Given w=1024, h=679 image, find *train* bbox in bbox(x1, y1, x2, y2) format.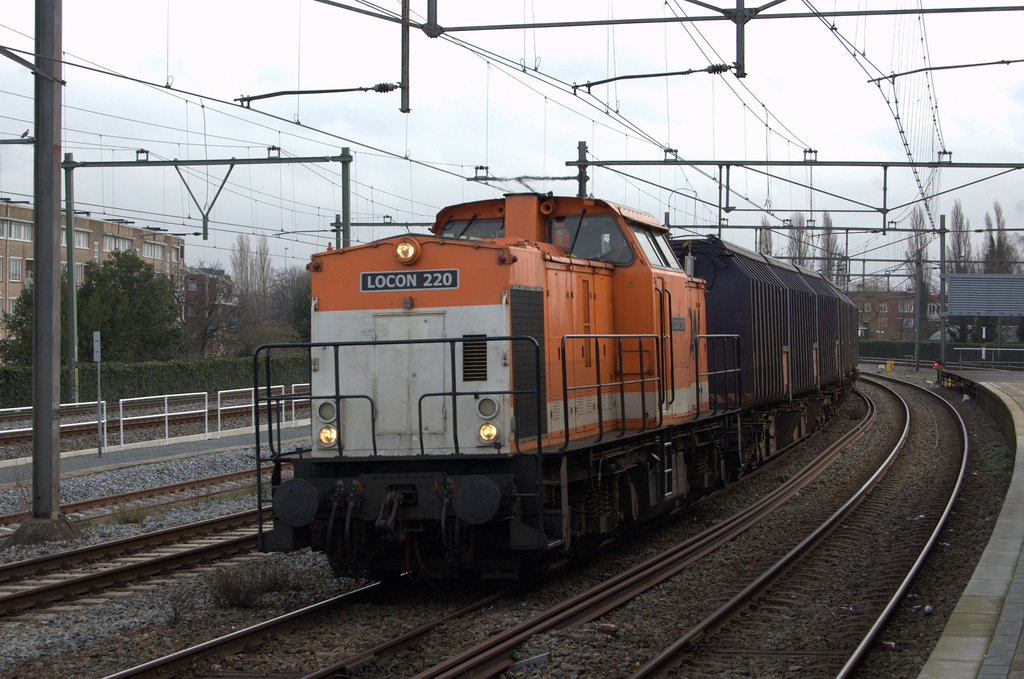
bbox(245, 177, 864, 575).
